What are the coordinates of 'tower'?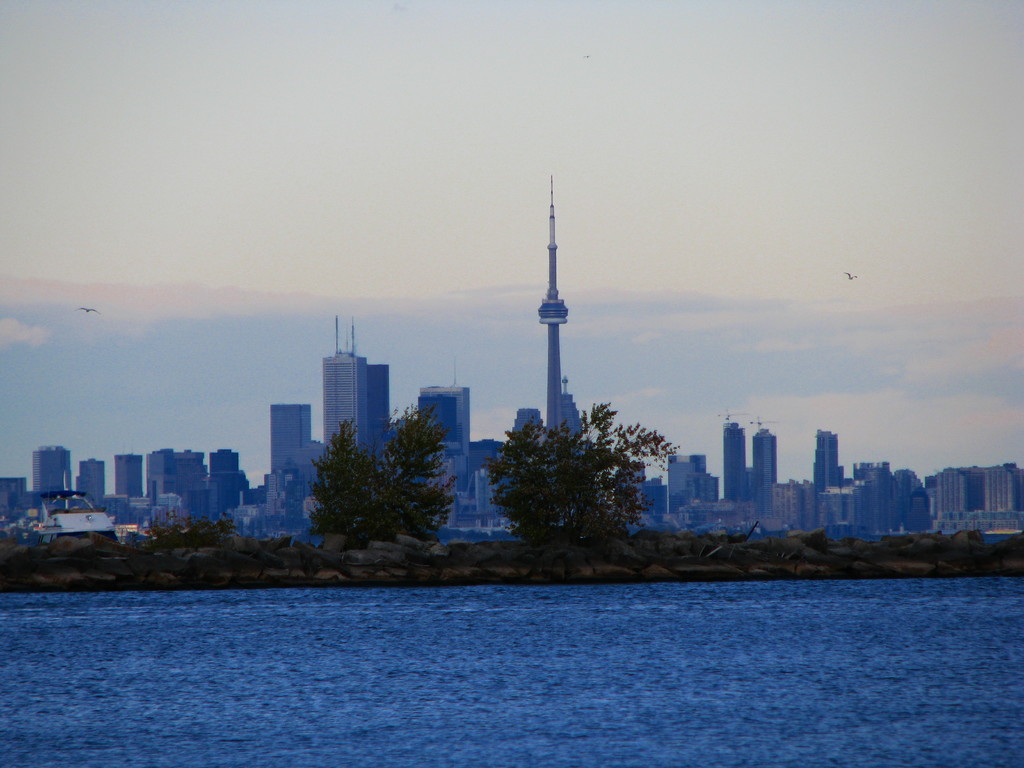
273, 403, 314, 468.
